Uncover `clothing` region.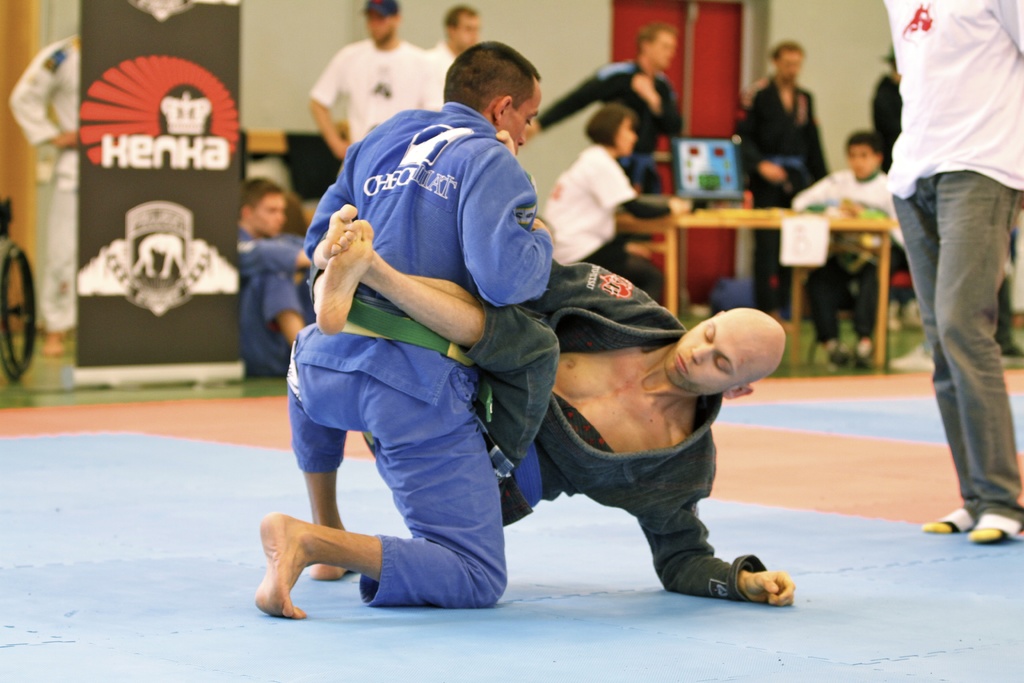
Uncovered: 307,36,435,152.
